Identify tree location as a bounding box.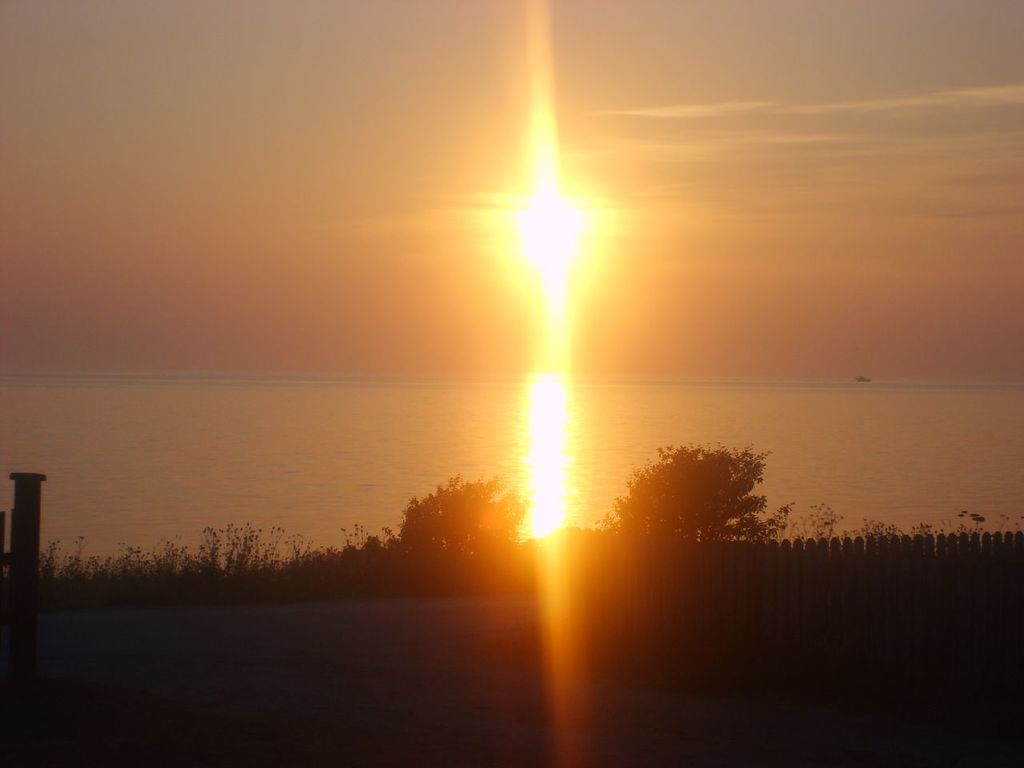
x1=387, y1=474, x2=541, y2=579.
